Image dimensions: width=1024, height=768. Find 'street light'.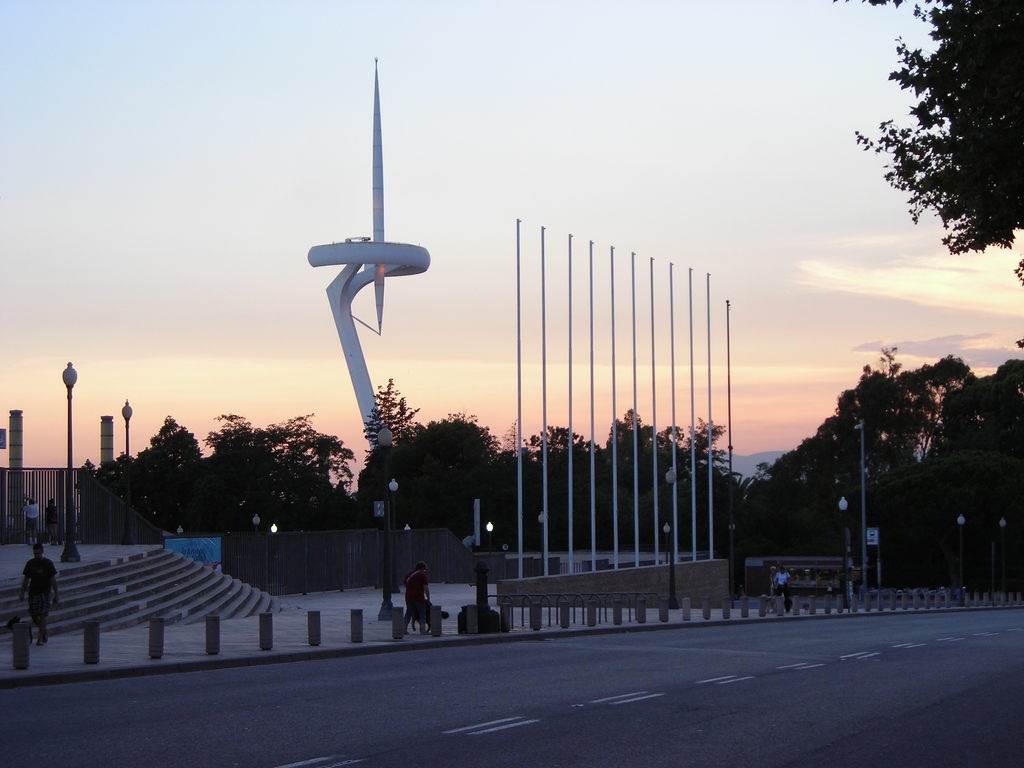
839,497,849,570.
